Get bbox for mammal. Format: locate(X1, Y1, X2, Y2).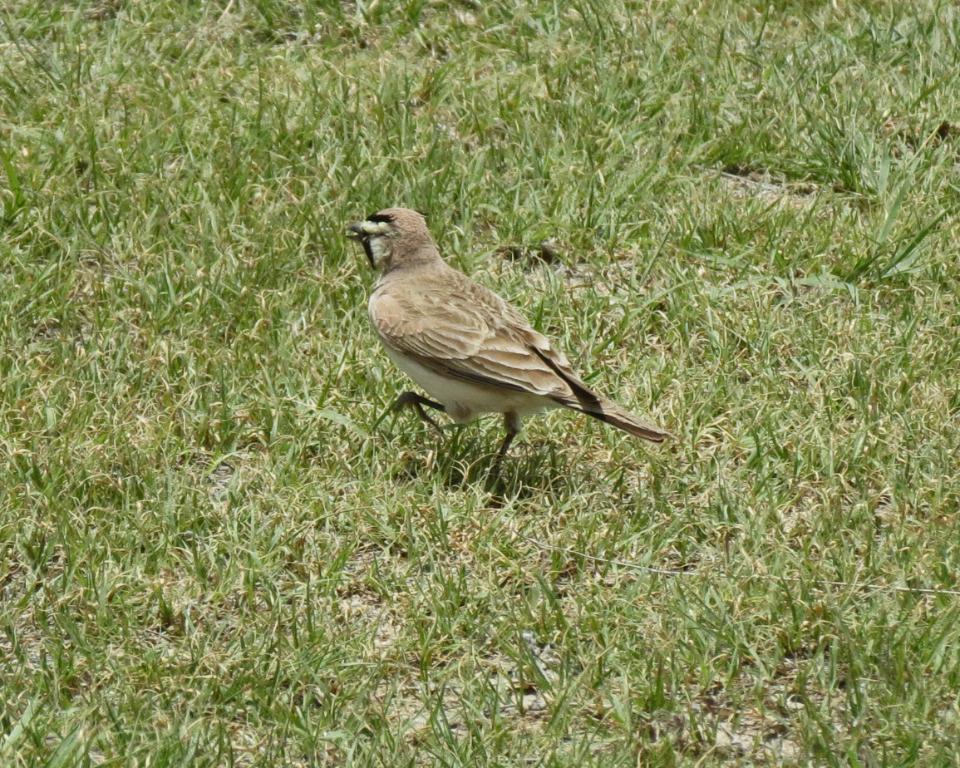
locate(344, 178, 697, 536).
